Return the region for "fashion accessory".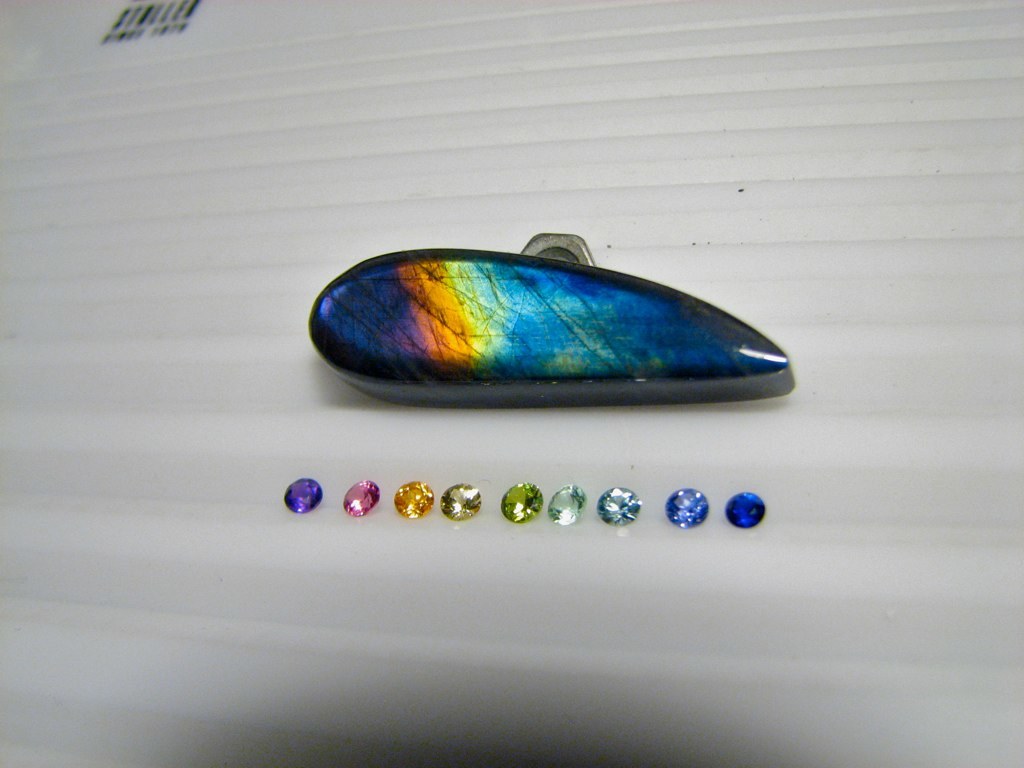
pyautogui.locateOnScreen(720, 488, 768, 534).
